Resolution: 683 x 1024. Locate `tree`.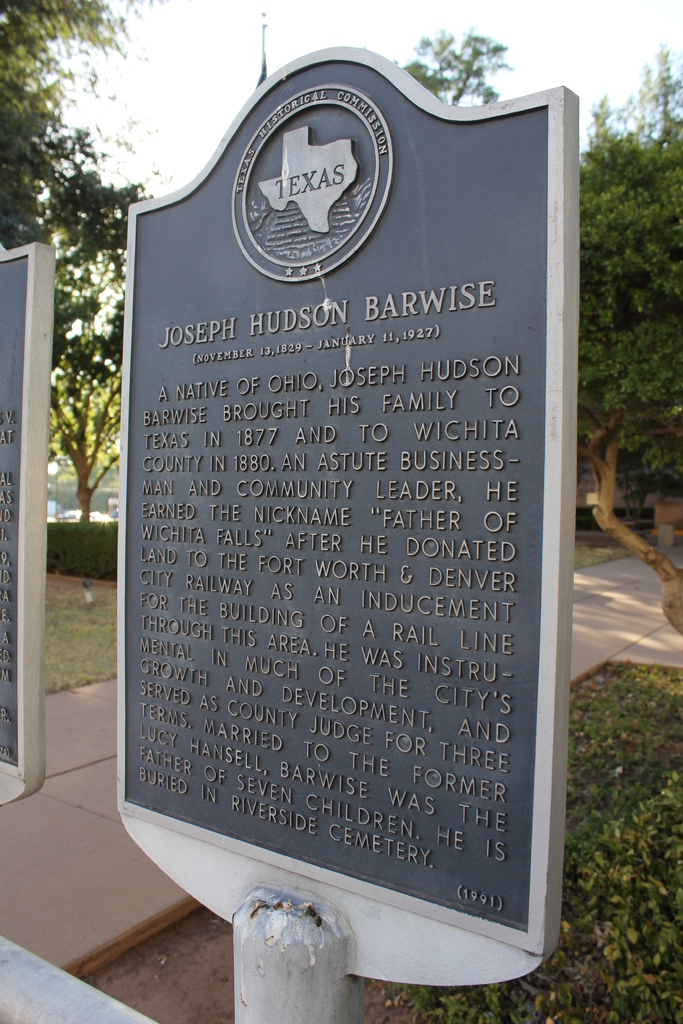
x1=563, y1=52, x2=682, y2=633.
